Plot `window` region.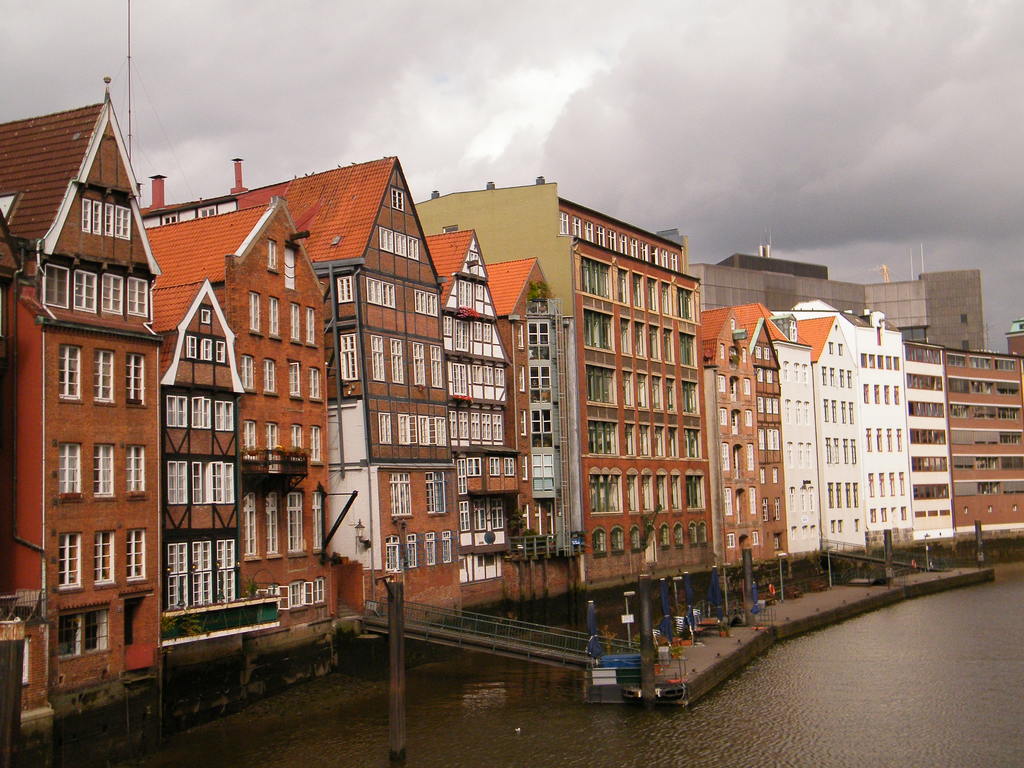
Plotted at Rect(469, 539, 499, 570).
